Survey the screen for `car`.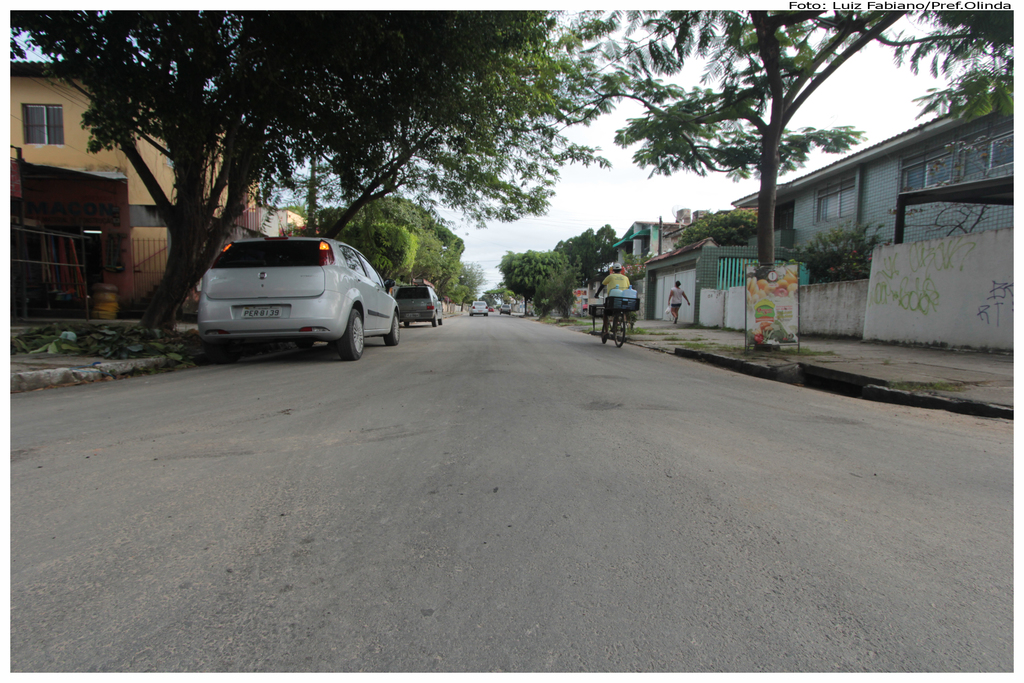
Survey found: (x1=183, y1=228, x2=399, y2=365).
